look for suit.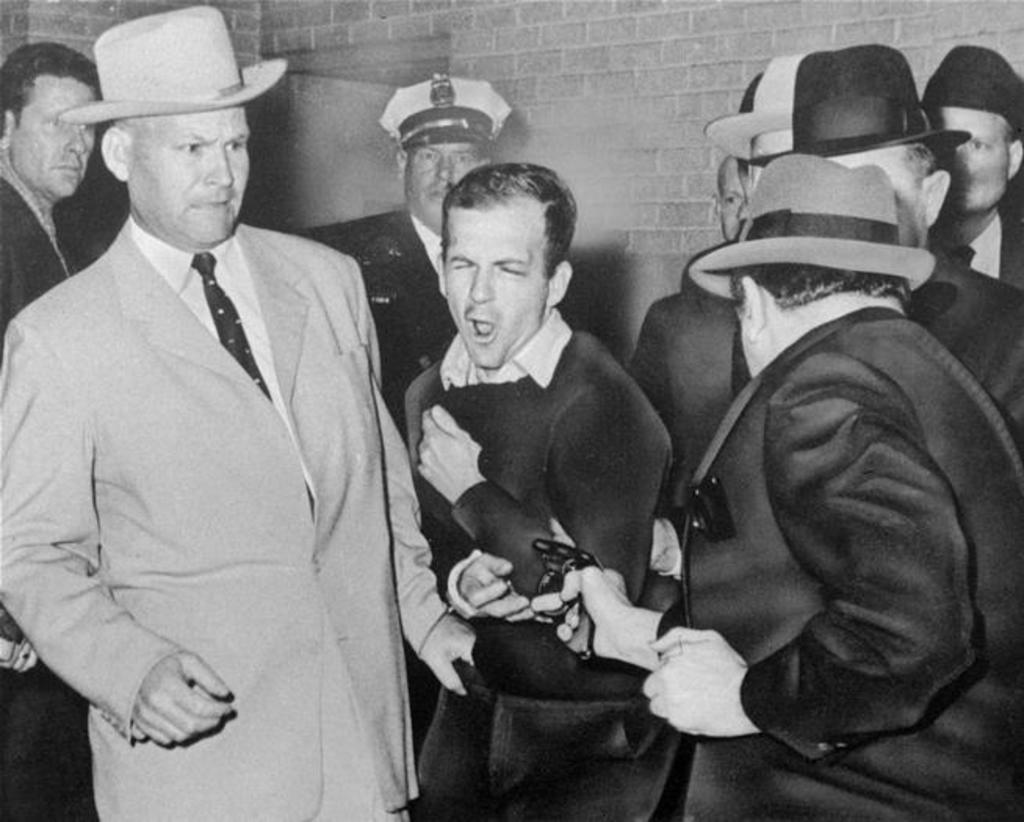
Found: x1=916, y1=254, x2=1022, y2=473.
